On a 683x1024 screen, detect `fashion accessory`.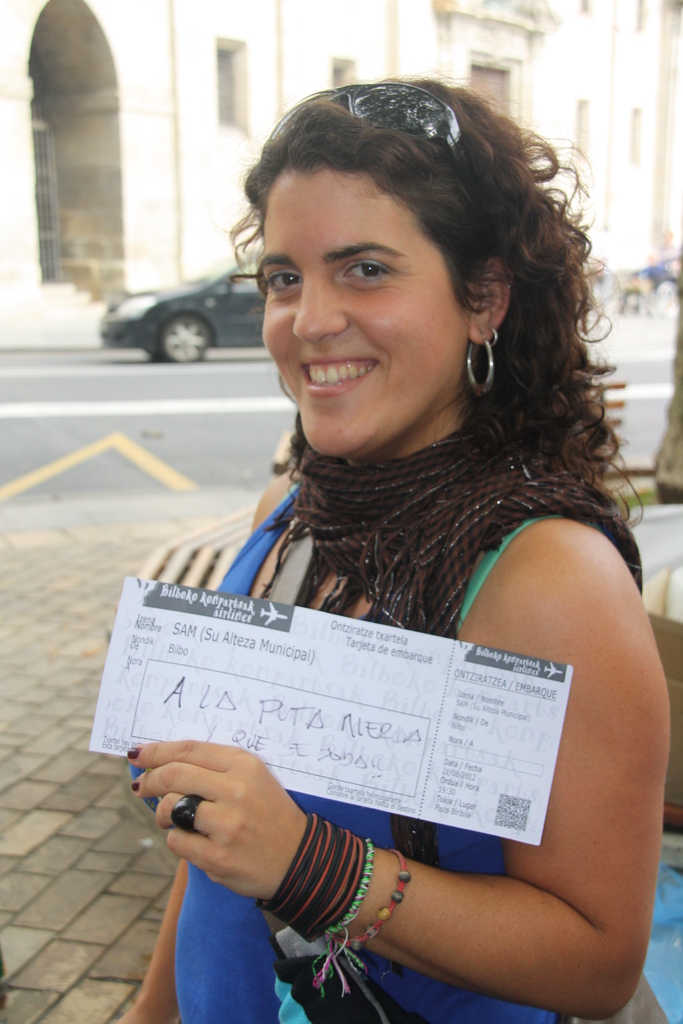
x1=490 y1=325 x2=500 y2=344.
